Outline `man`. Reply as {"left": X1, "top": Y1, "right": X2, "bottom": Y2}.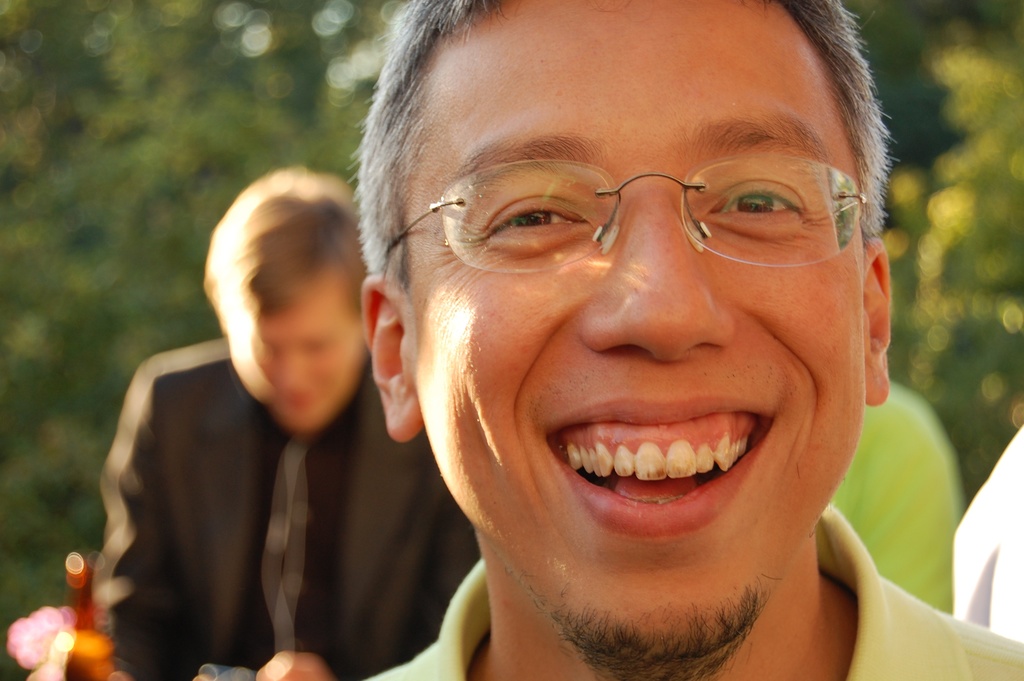
{"left": 205, "top": 52, "right": 1023, "bottom": 680}.
